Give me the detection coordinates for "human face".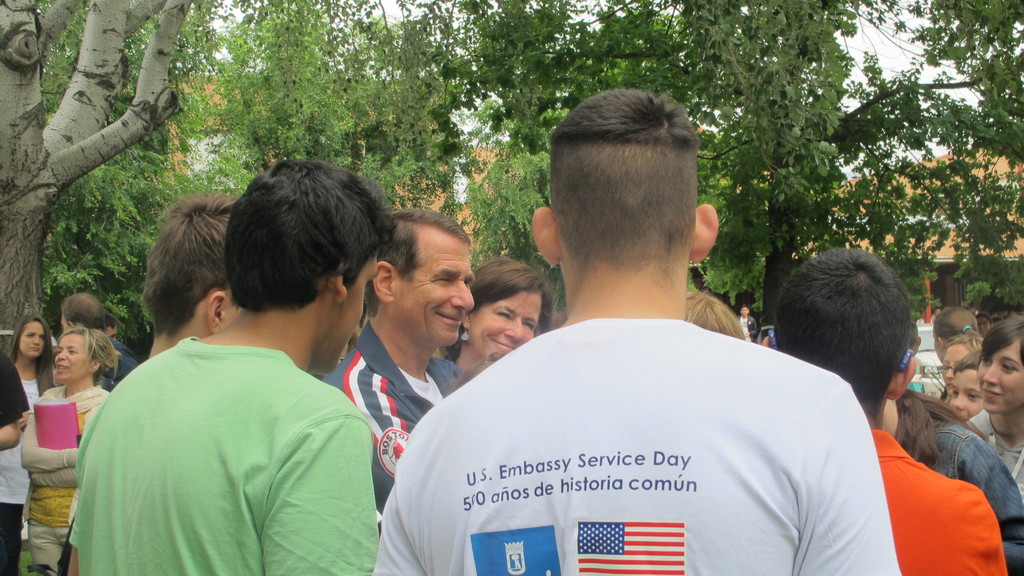
382 230 474 362.
